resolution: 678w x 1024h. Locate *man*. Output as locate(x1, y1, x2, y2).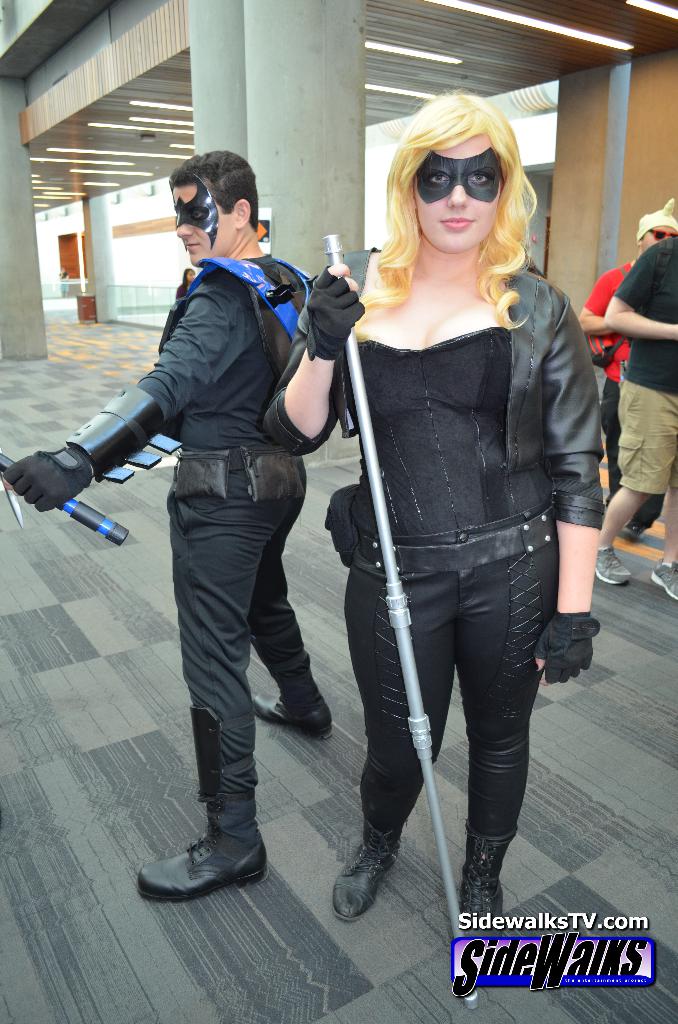
locate(6, 149, 332, 909).
